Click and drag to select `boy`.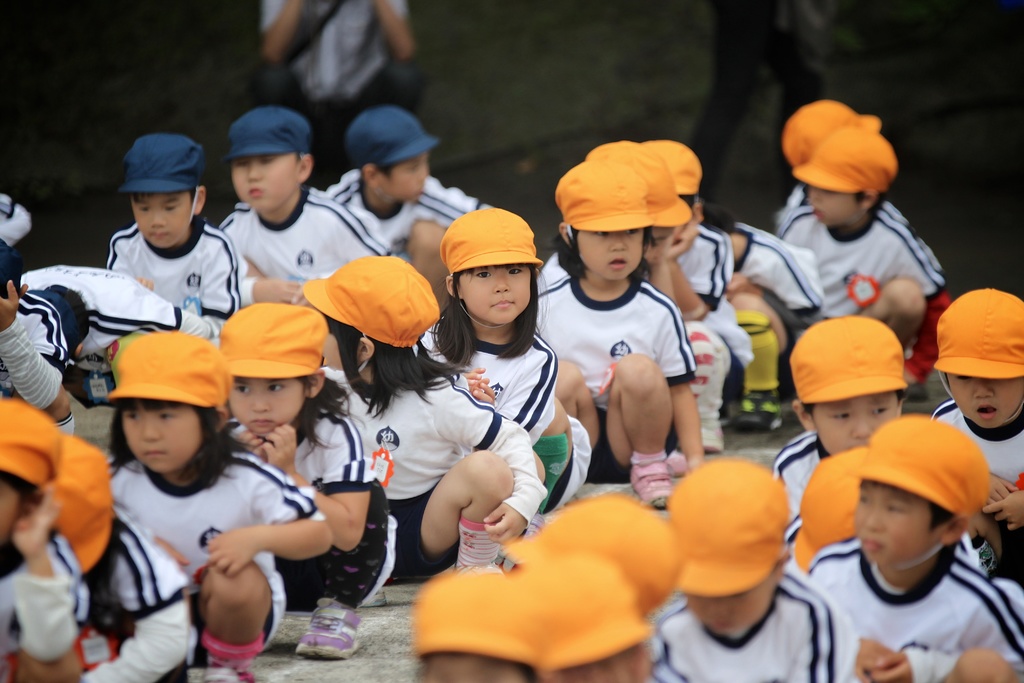
Selection: 325, 104, 489, 313.
